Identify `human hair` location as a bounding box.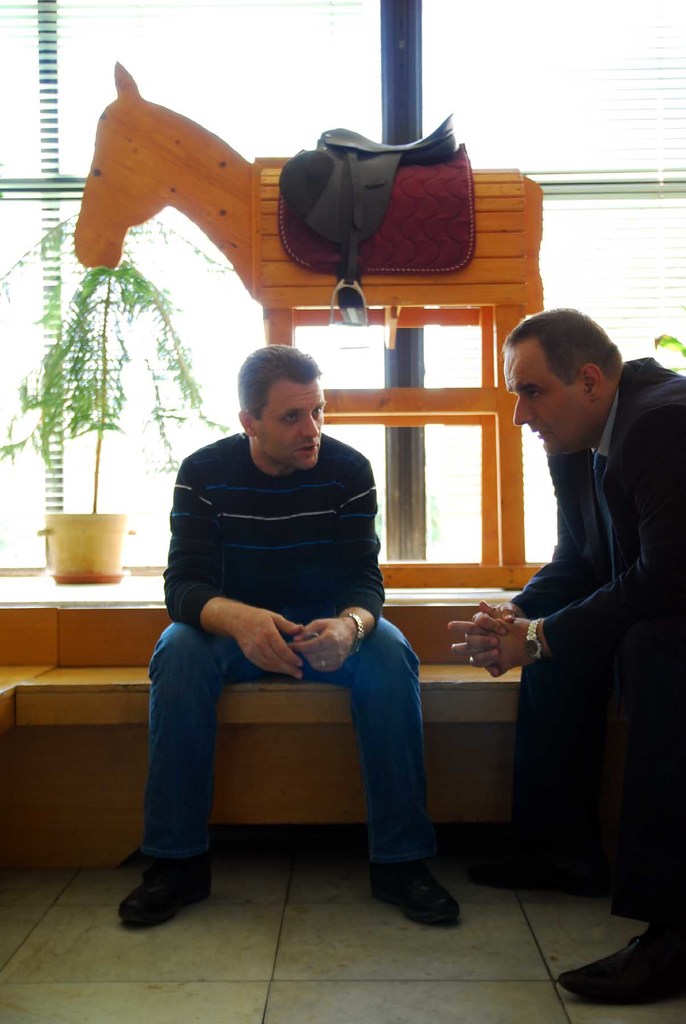
x1=236 y1=344 x2=323 y2=422.
